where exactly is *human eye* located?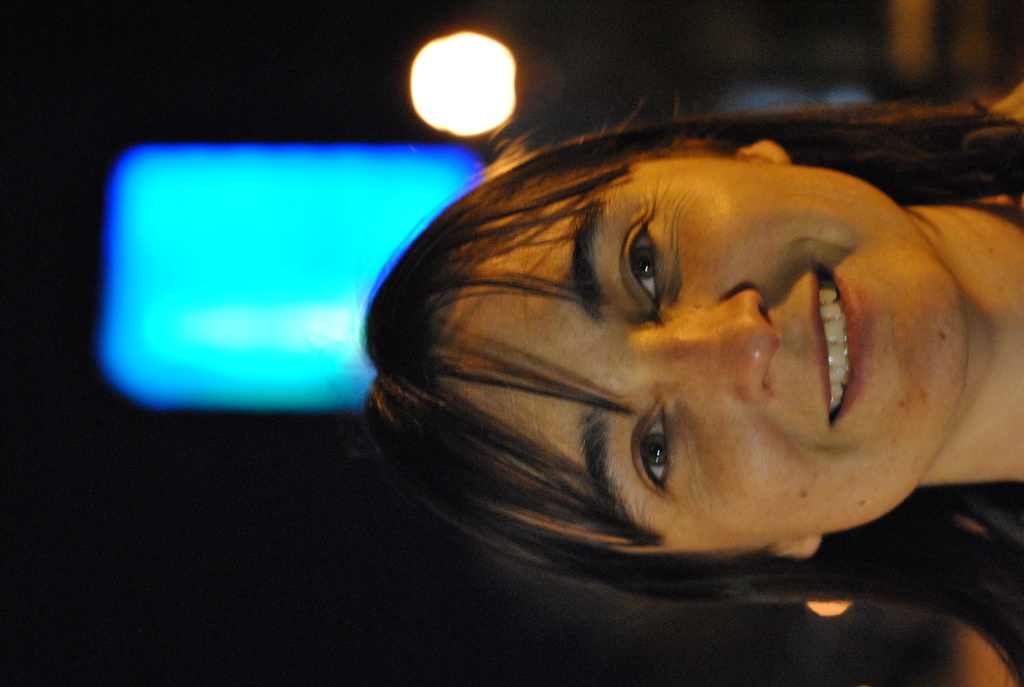
Its bounding box is rect(610, 203, 678, 322).
